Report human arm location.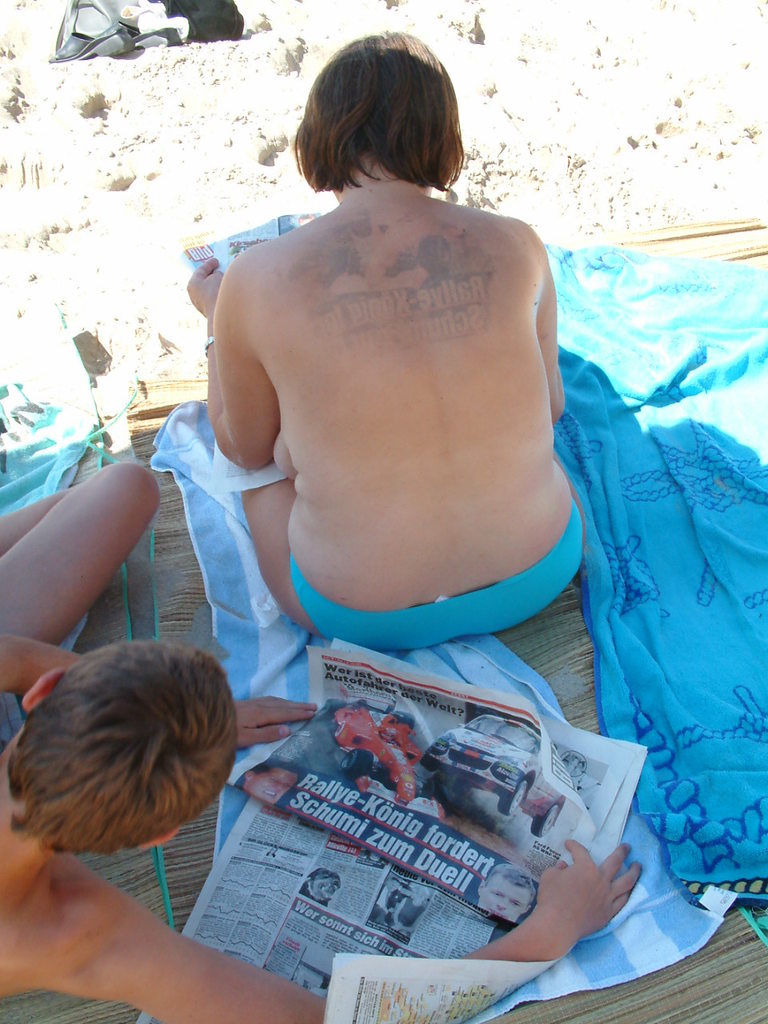
Report: bbox=(0, 844, 654, 1023).
